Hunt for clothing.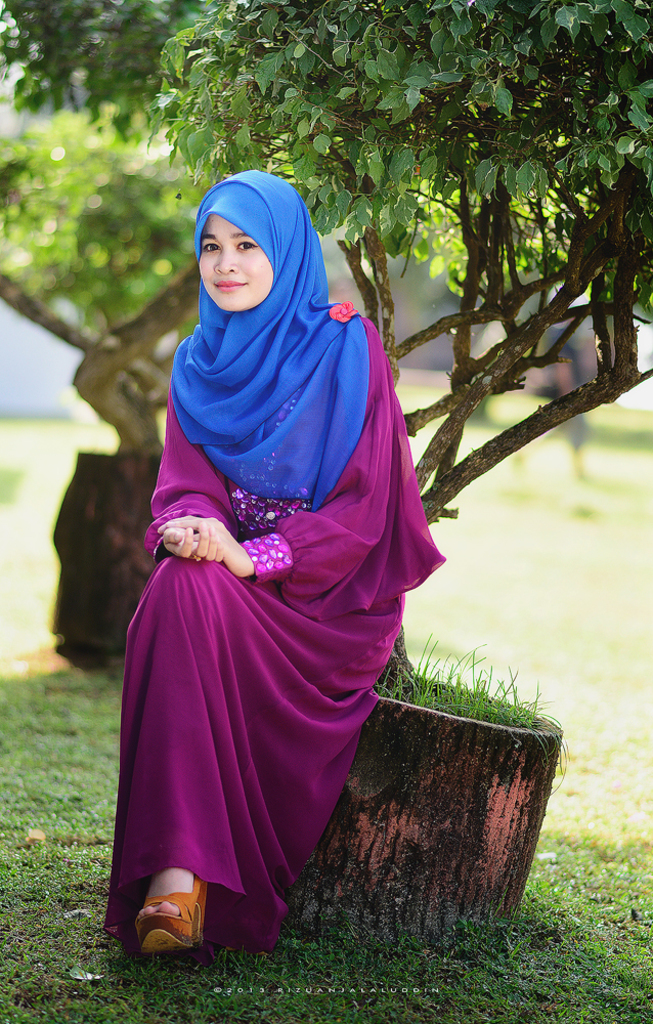
Hunted down at [114,262,436,912].
